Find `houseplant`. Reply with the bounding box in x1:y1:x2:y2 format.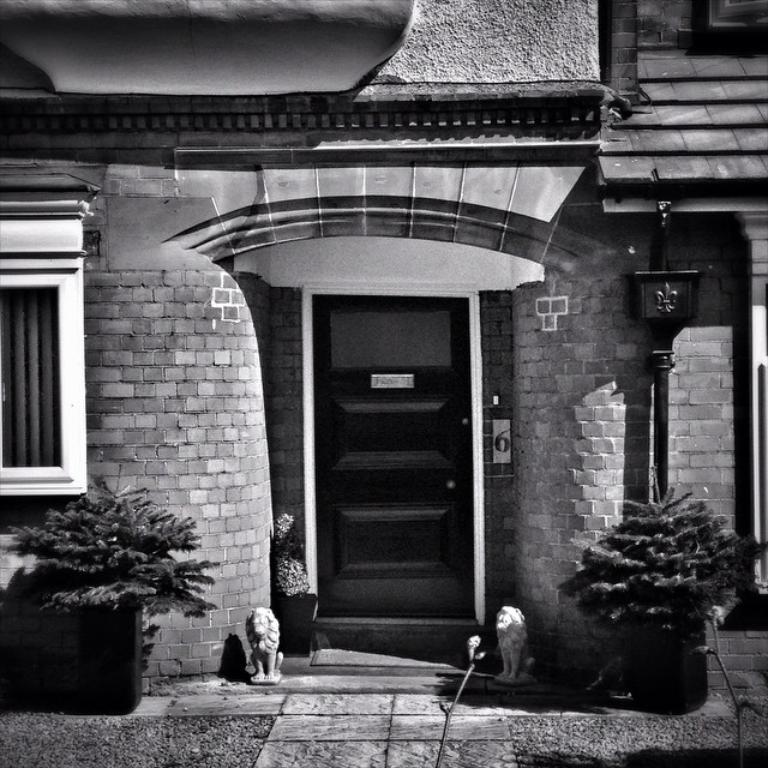
0:479:211:724.
